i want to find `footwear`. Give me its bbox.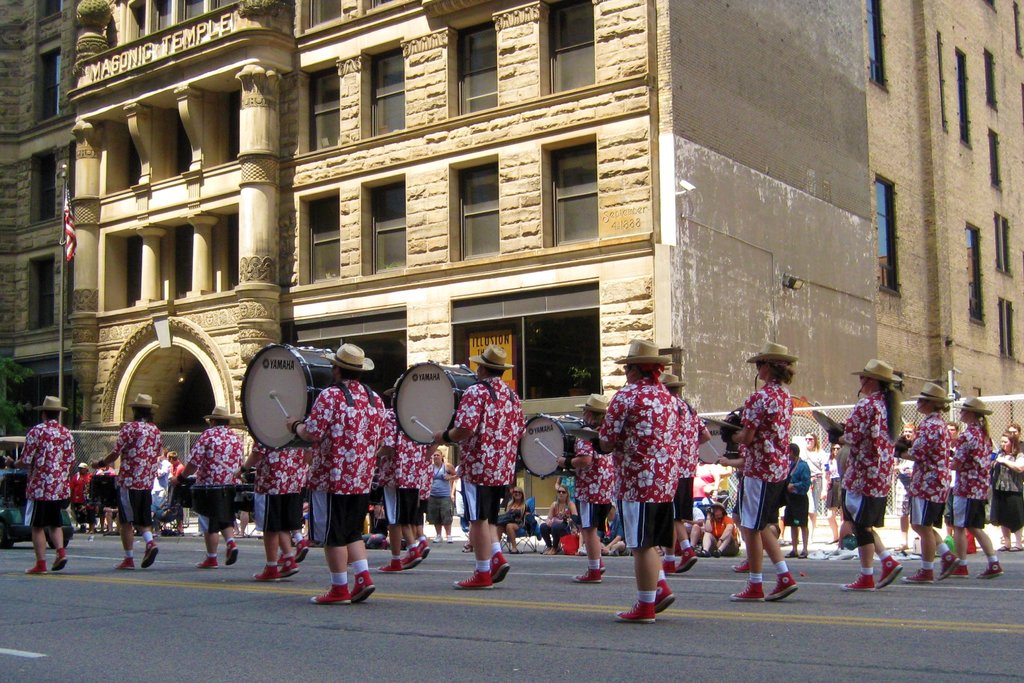
l=833, t=568, r=868, b=591.
